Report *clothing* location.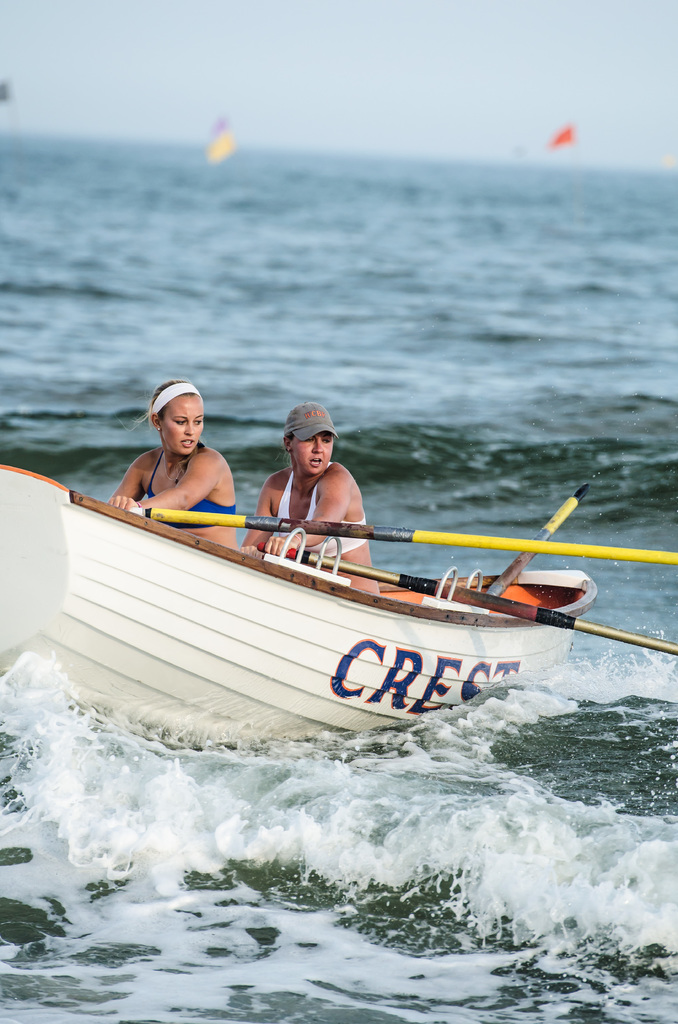
Report: [275, 467, 366, 563].
